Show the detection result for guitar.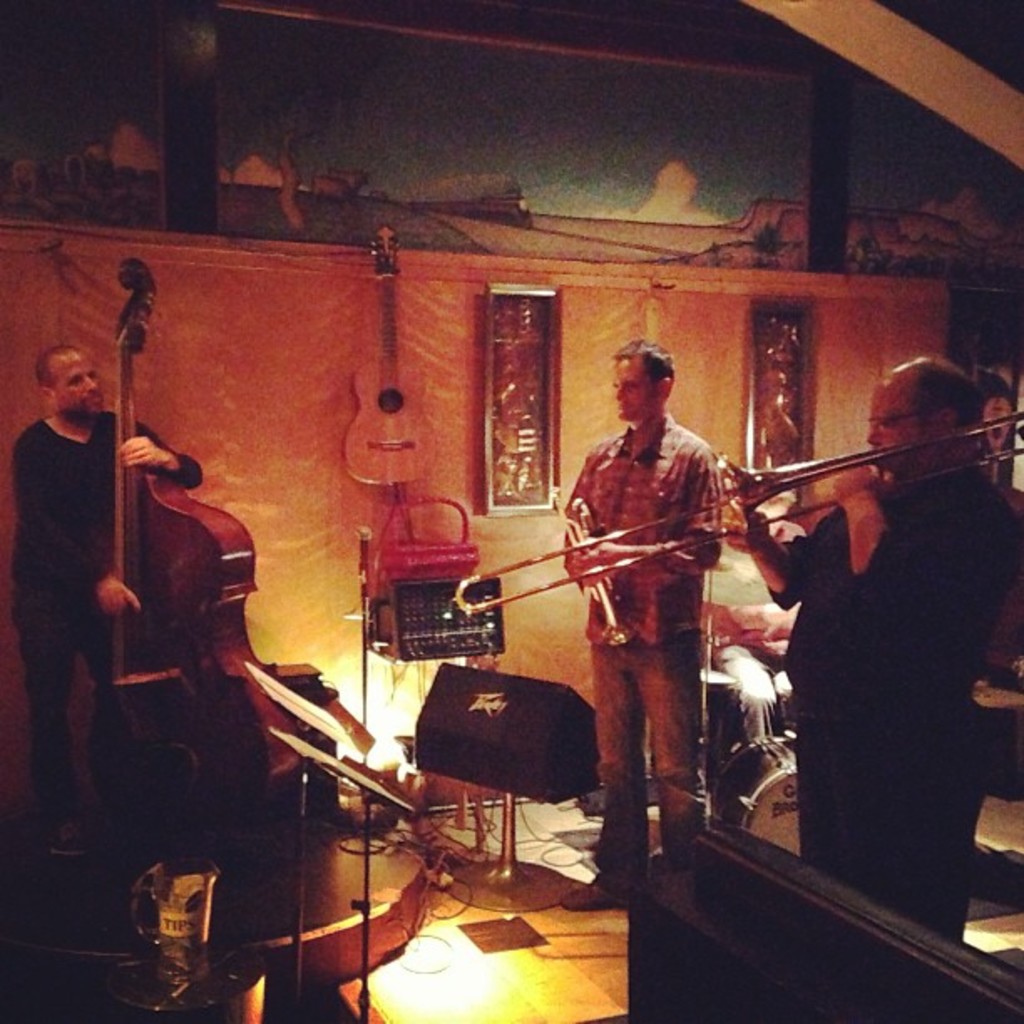
box=[453, 410, 1022, 619].
